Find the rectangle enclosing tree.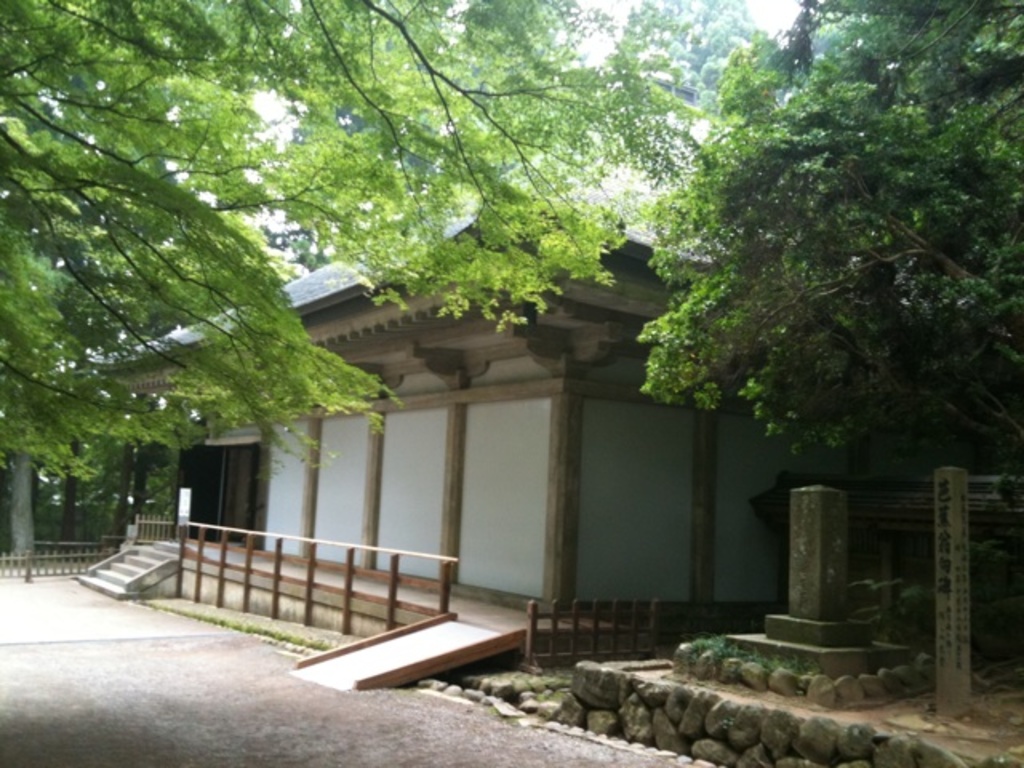
(x1=0, y1=0, x2=706, y2=491).
